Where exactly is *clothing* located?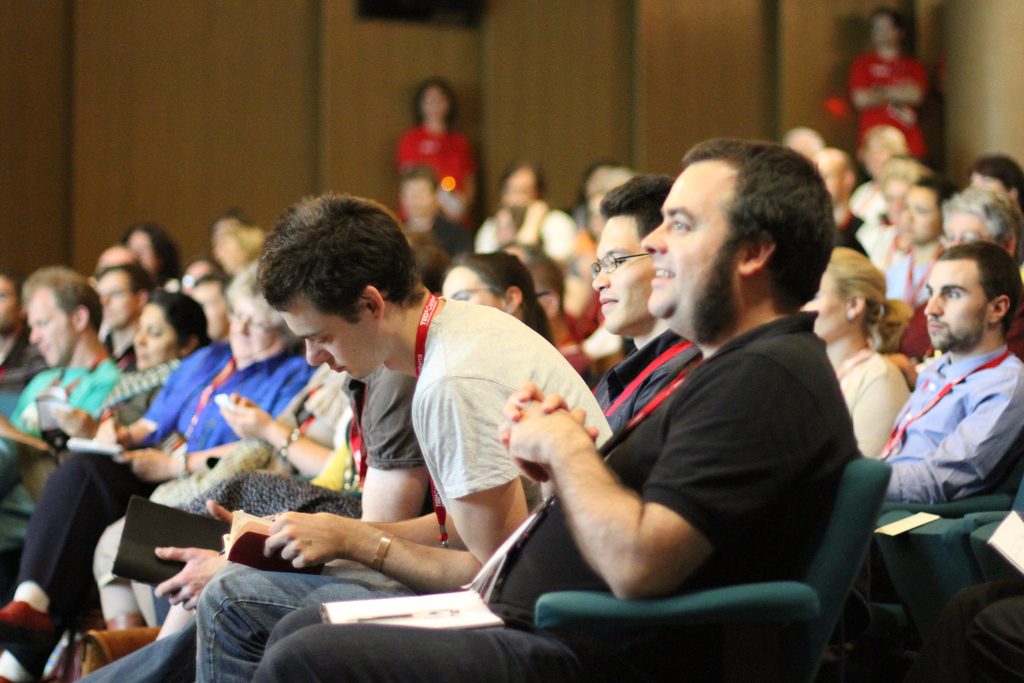
Its bounding box is select_region(881, 340, 1023, 504).
